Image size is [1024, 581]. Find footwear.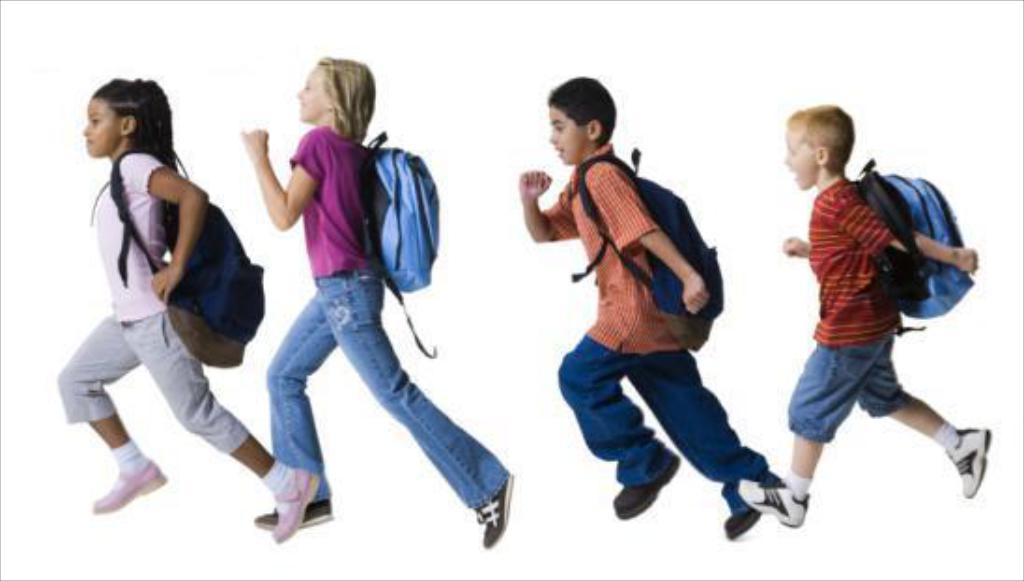
BBox(607, 456, 684, 523).
